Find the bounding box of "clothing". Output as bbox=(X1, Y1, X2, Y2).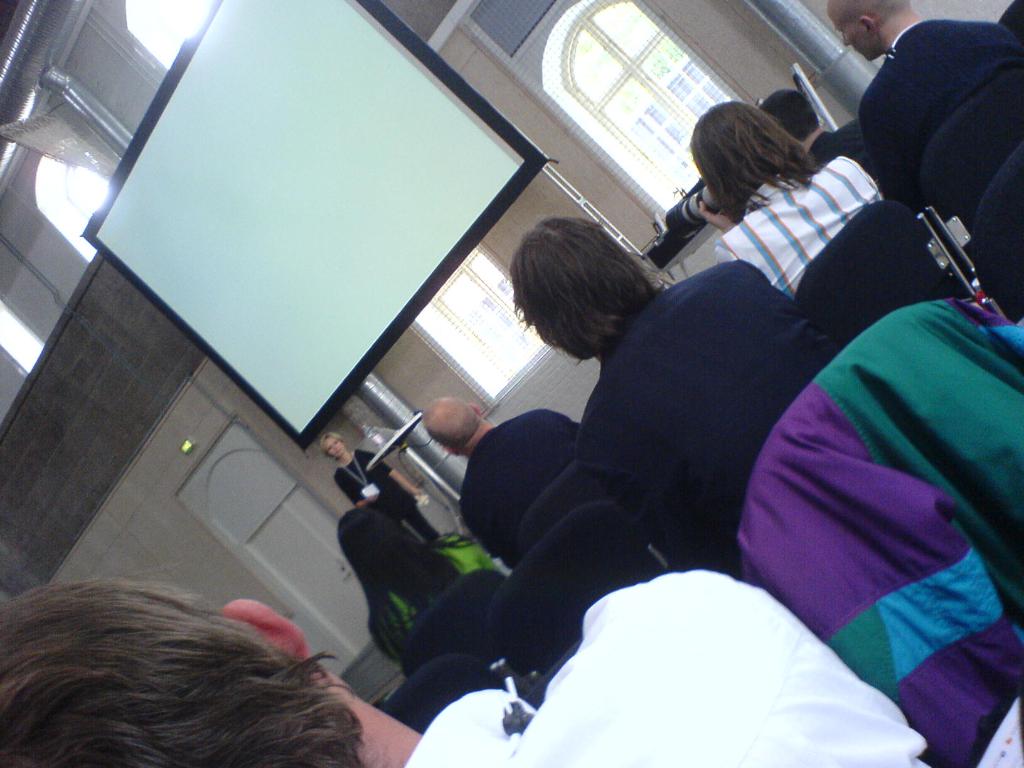
bbox=(456, 410, 575, 572).
